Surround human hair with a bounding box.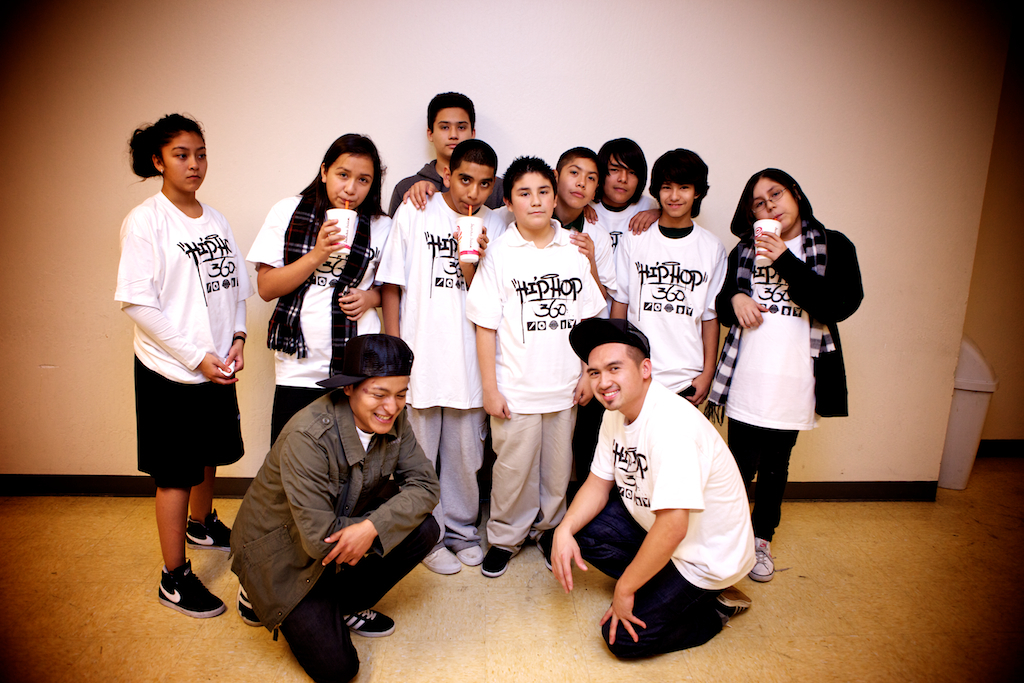
[728,165,826,240].
